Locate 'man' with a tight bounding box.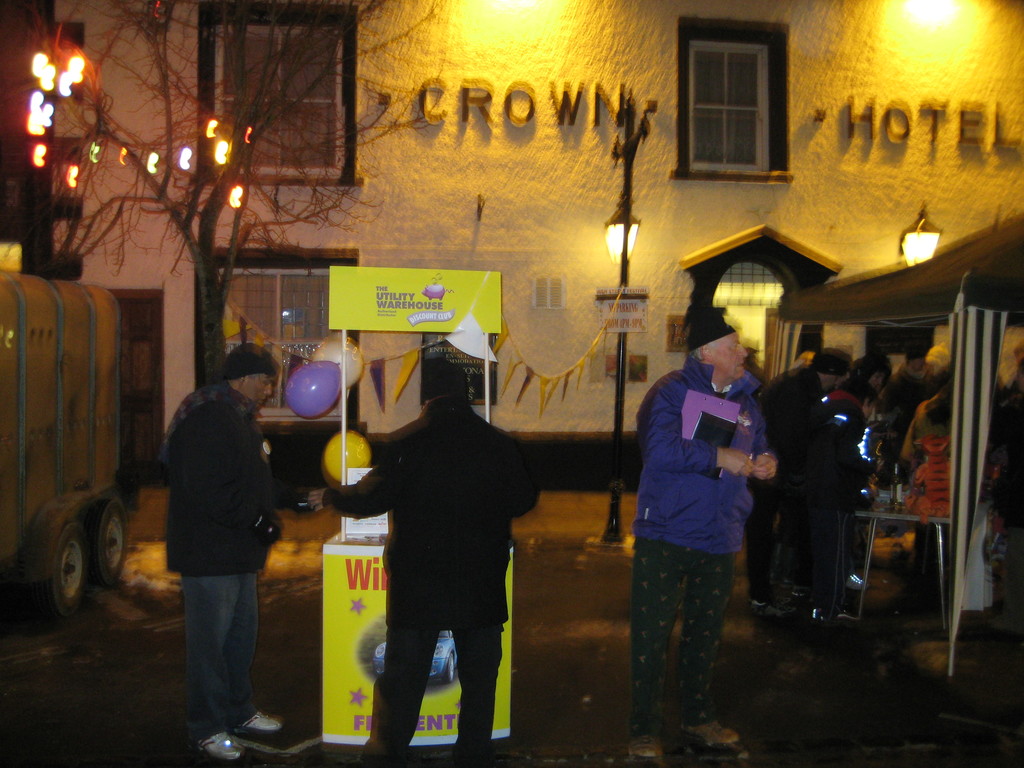
305, 357, 541, 767.
